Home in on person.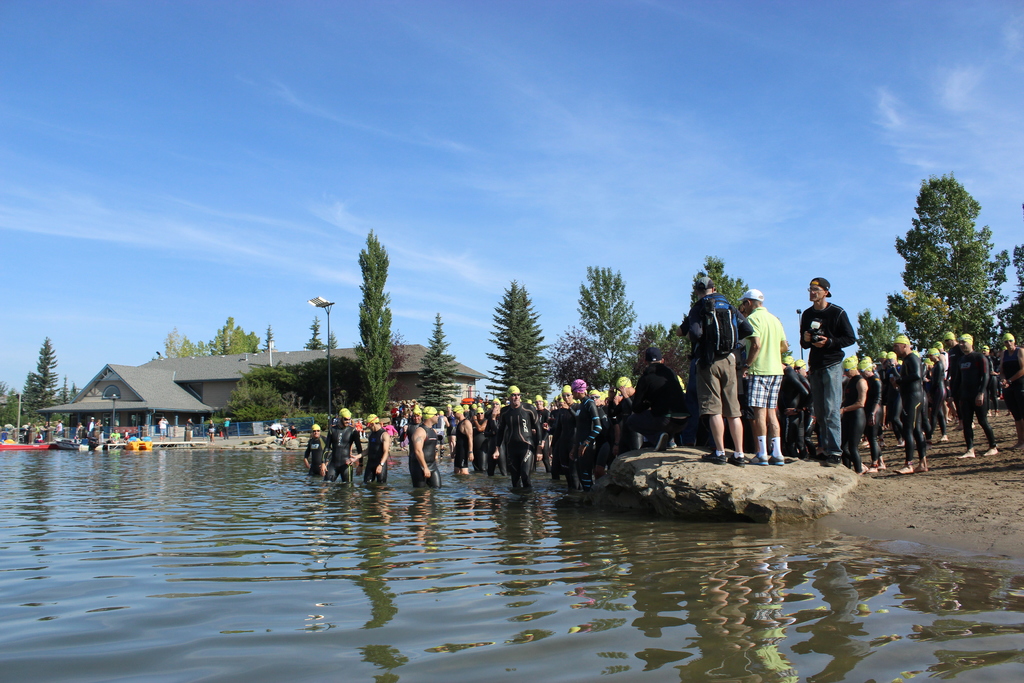
Homed in at x1=682 y1=270 x2=755 y2=467.
